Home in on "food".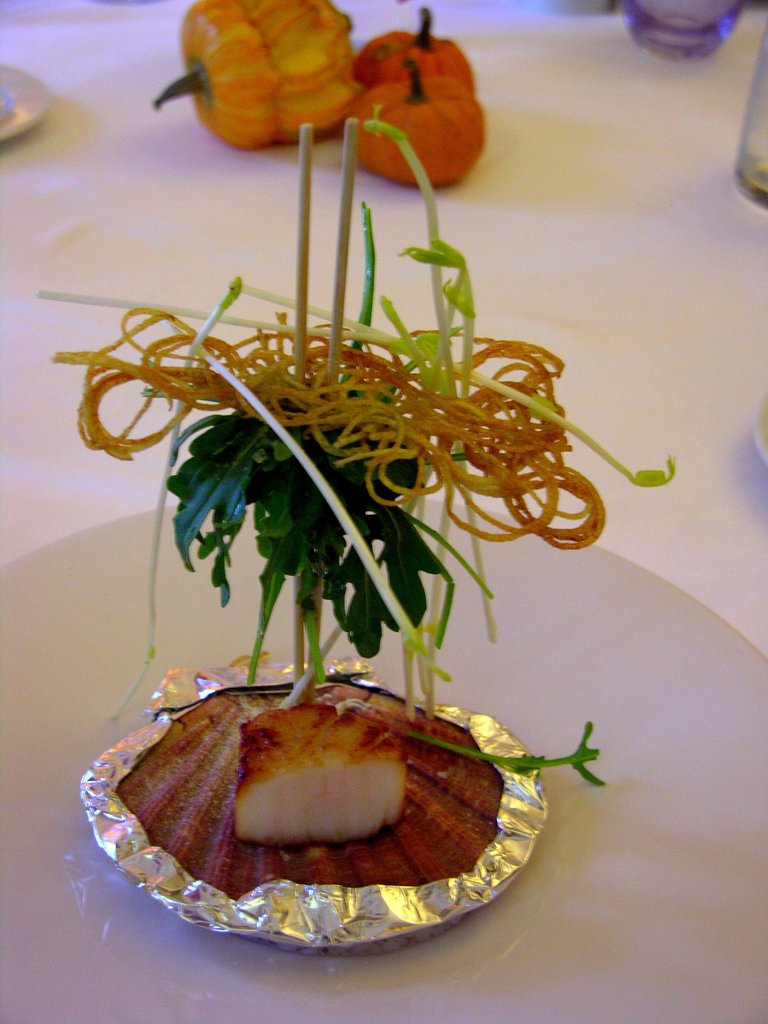
Homed in at bbox=(162, 682, 530, 940).
